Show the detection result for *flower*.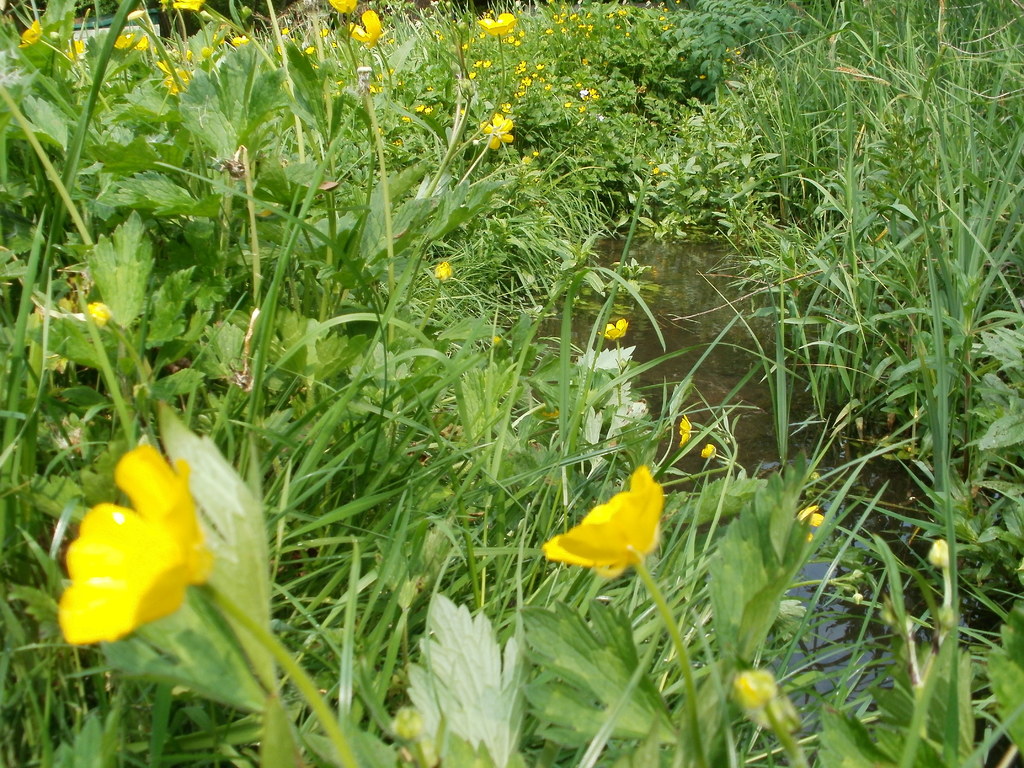
[700,440,719,459].
